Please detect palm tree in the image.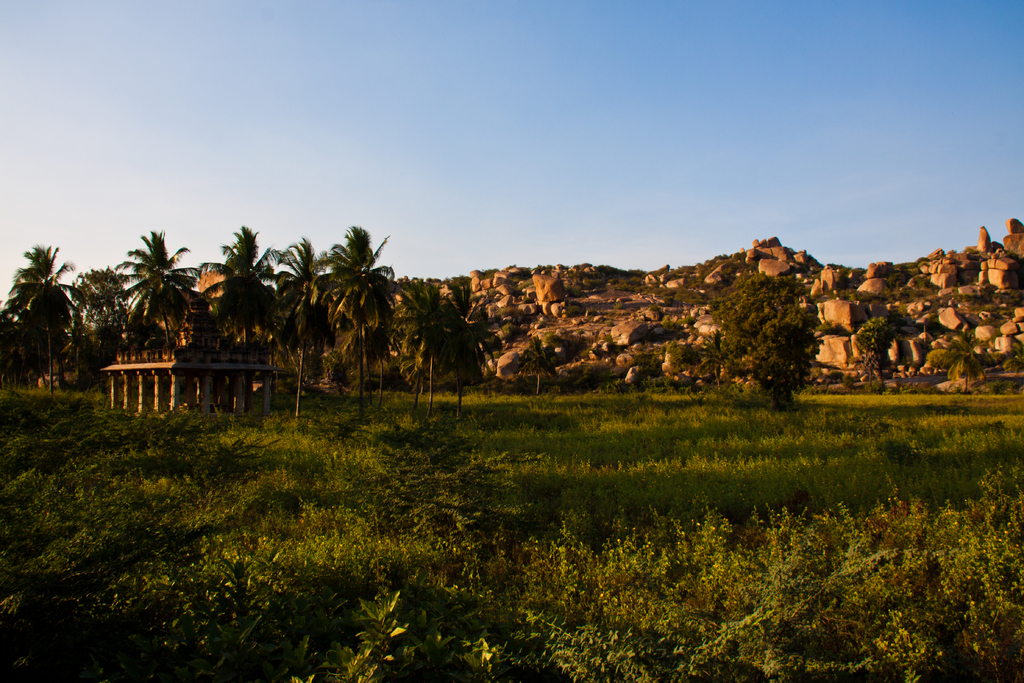
(115,222,180,400).
